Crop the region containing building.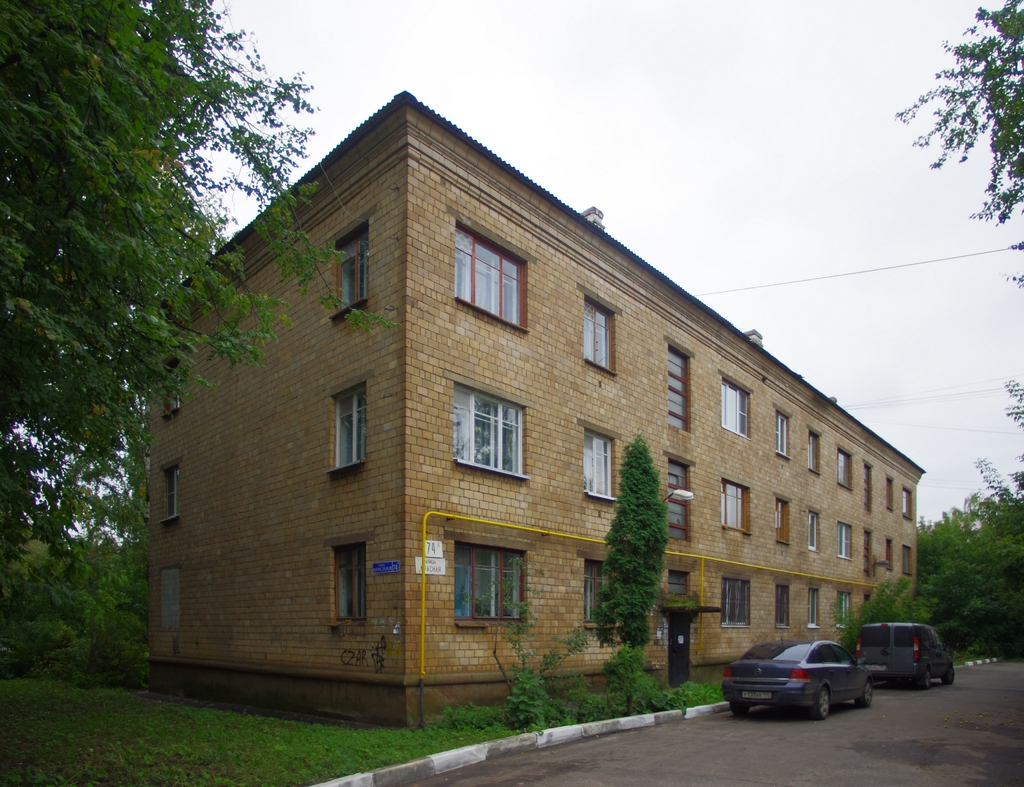
Crop region: region(112, 92, 923, 728).
